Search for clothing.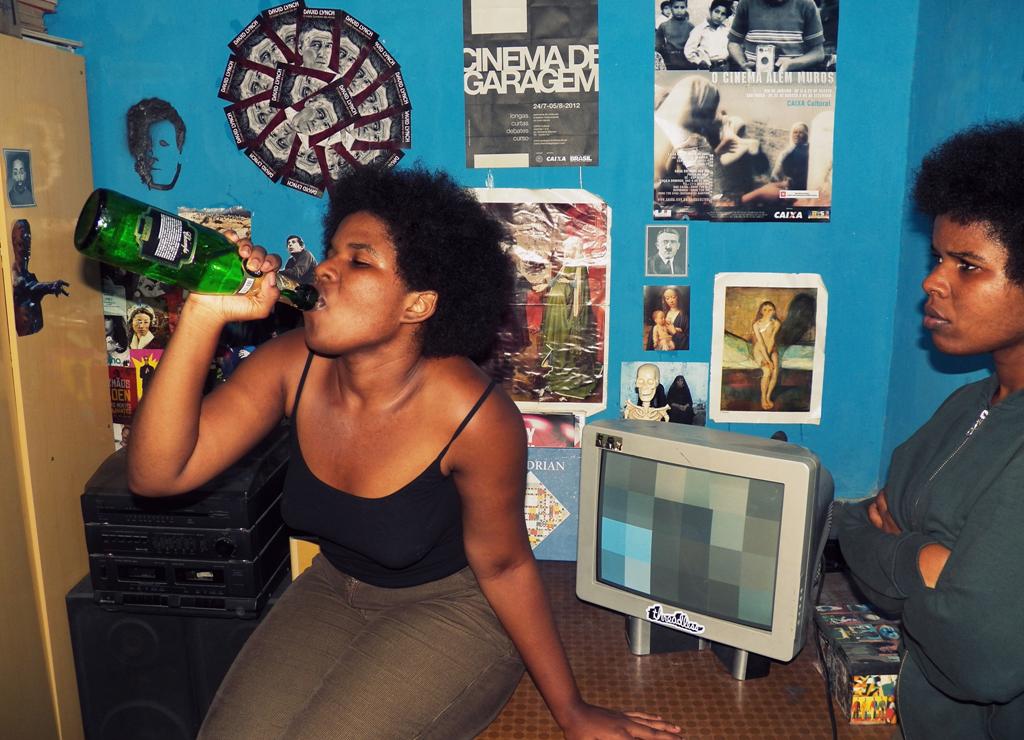
Found at region(726, 0, 826, 69).
